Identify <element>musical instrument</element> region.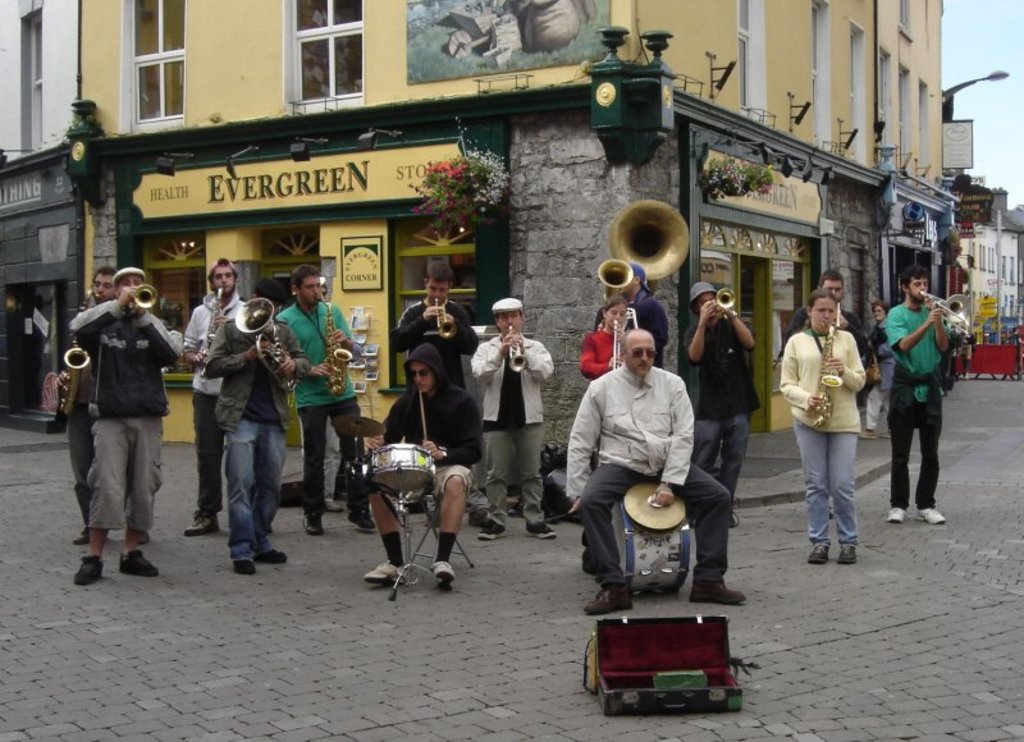
Region: (x1=425, y1=294, x2=463, y2=339).
